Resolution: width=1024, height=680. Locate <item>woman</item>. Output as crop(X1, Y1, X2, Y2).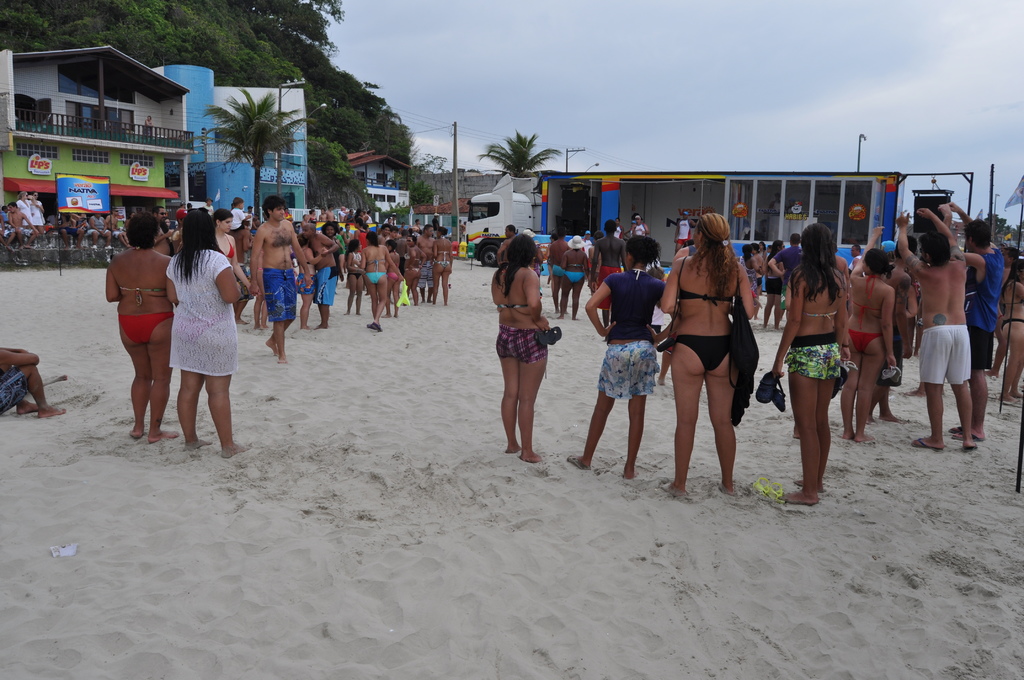
crop(141, 115, 154, 137).
